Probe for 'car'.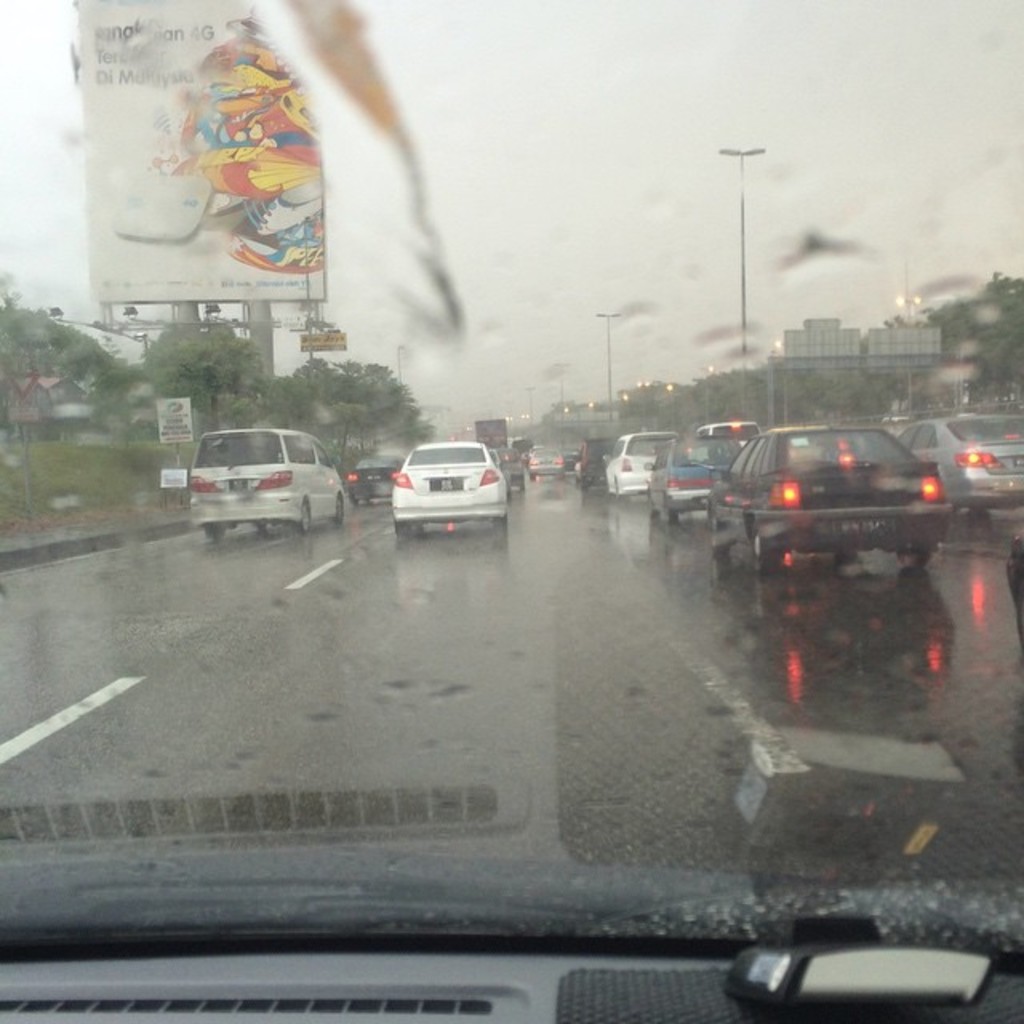
Probe result: [x1=890, y1=408, x2=1022, y2=530].
